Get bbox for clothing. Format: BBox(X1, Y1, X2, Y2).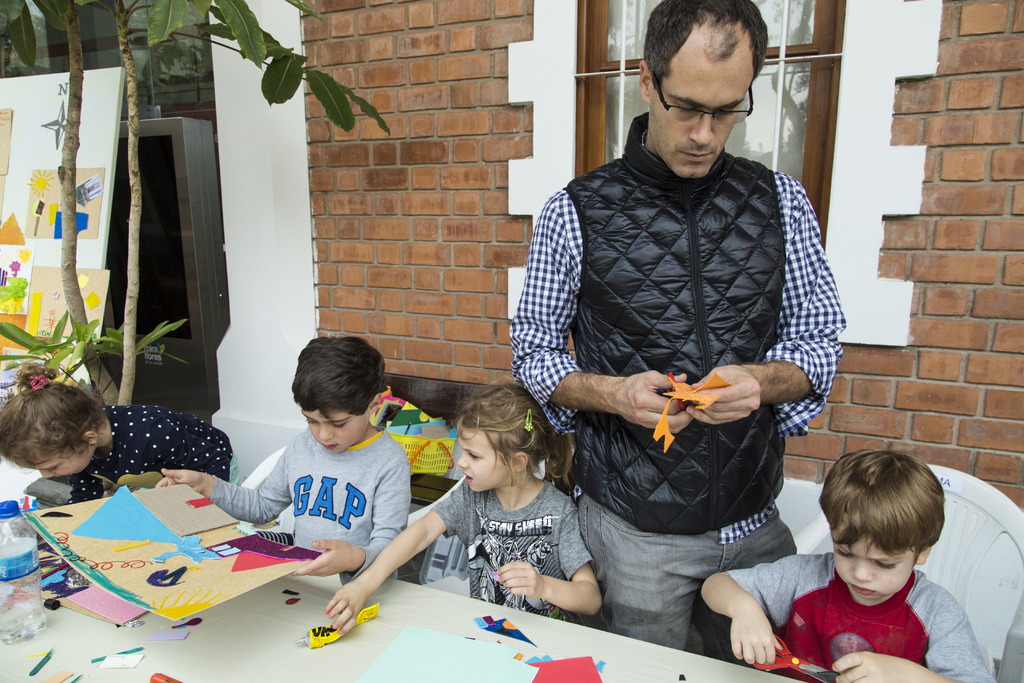
BBox(63, 401, 232, 508).
